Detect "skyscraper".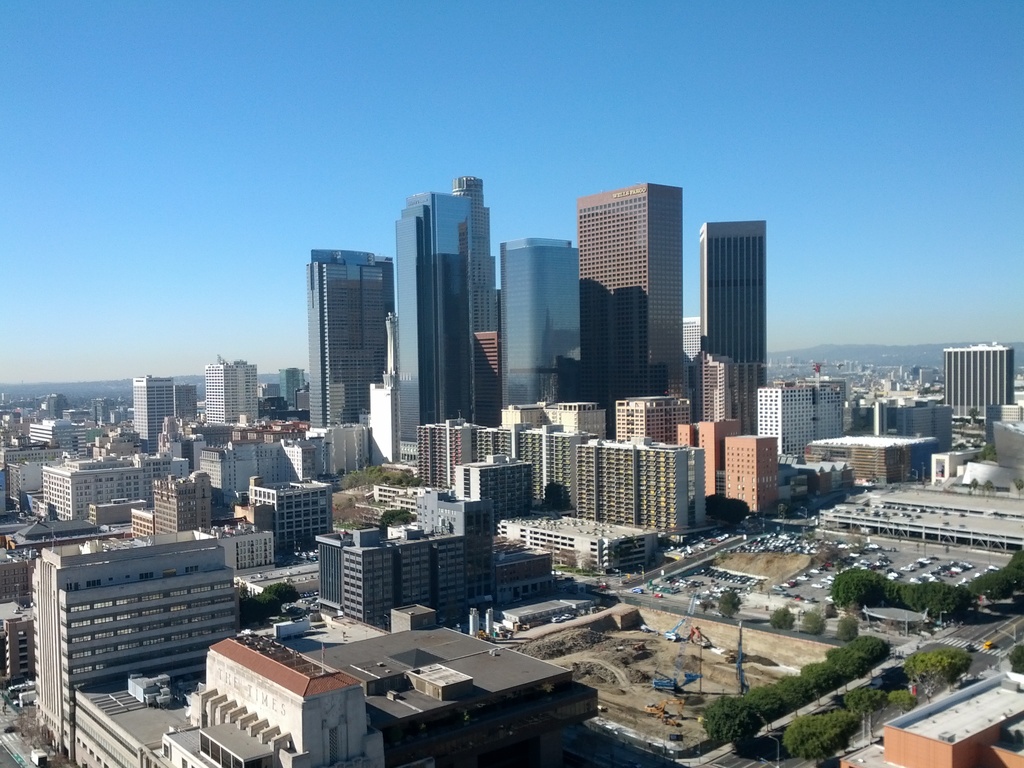
Detected at <box>696,220,768,366</box>.
